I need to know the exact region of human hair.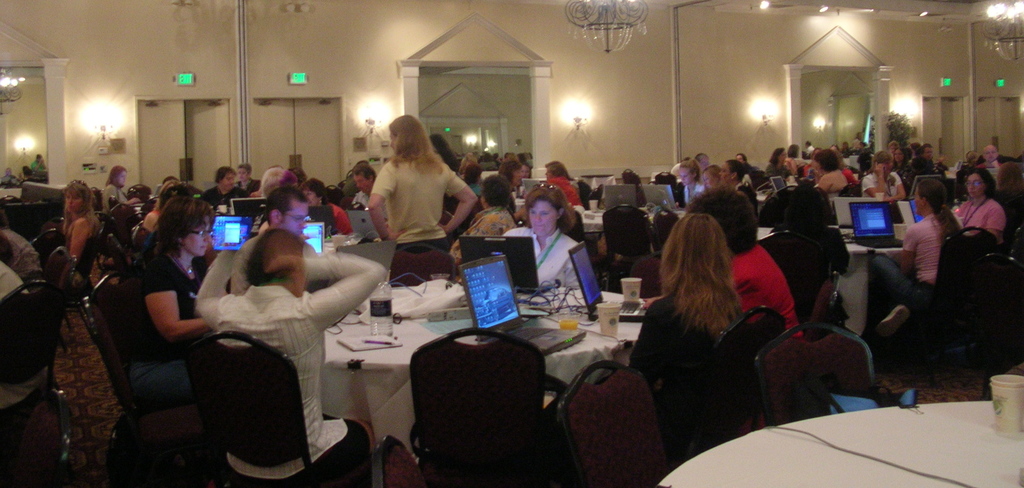
Region: detection(63, 181, 97, 240).
